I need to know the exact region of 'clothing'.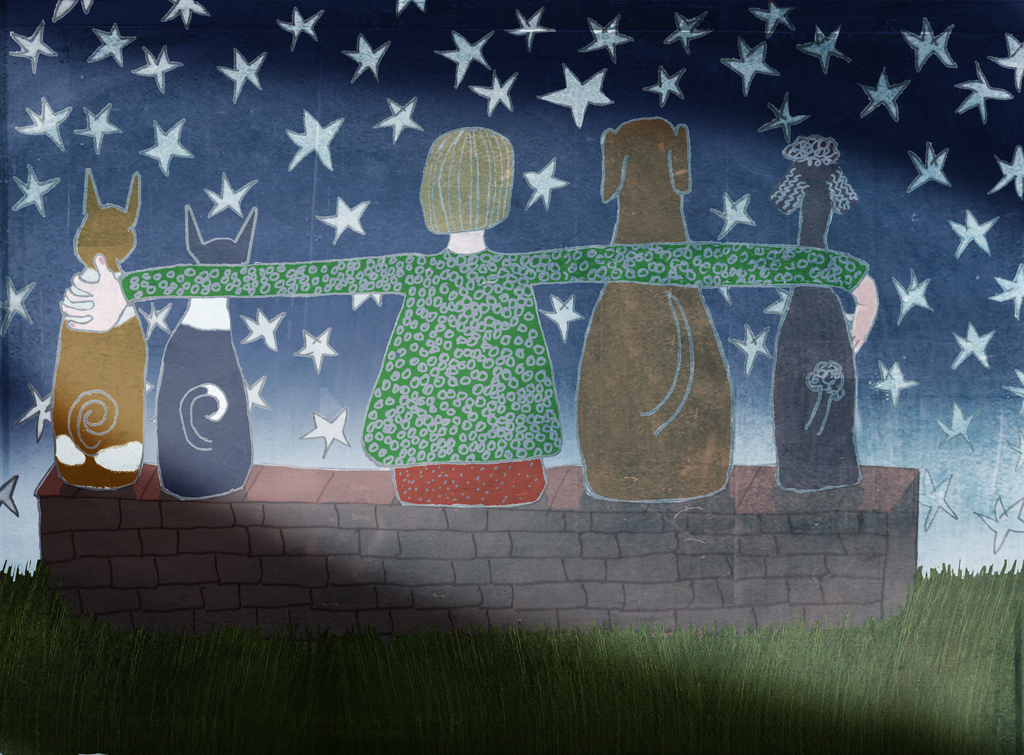
Region: {"x1": 107, "y1": 241, "x2": 872, "y2": 462}.
